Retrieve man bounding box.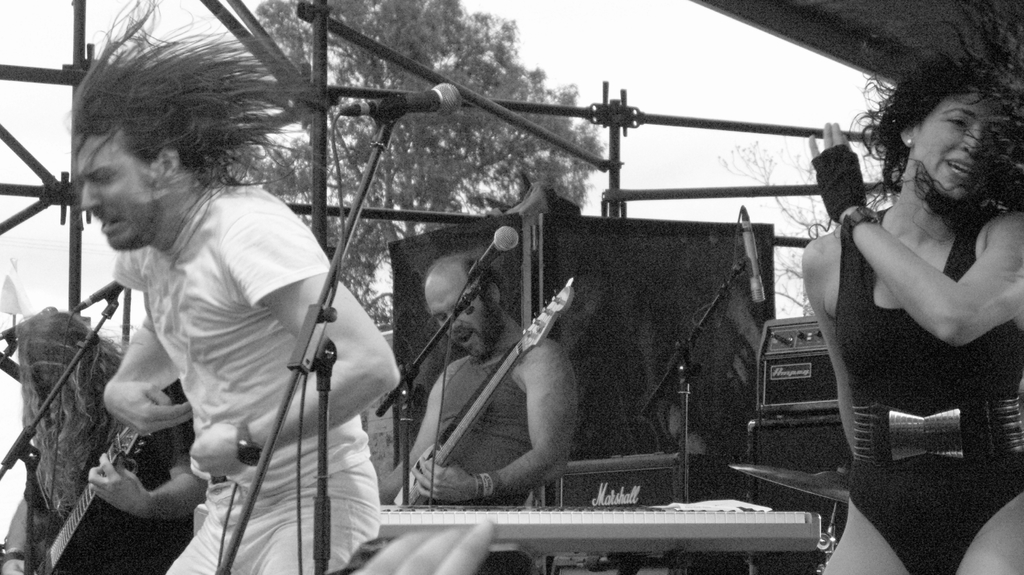
Bounding box: select_region(1, 308, 209, 574).
